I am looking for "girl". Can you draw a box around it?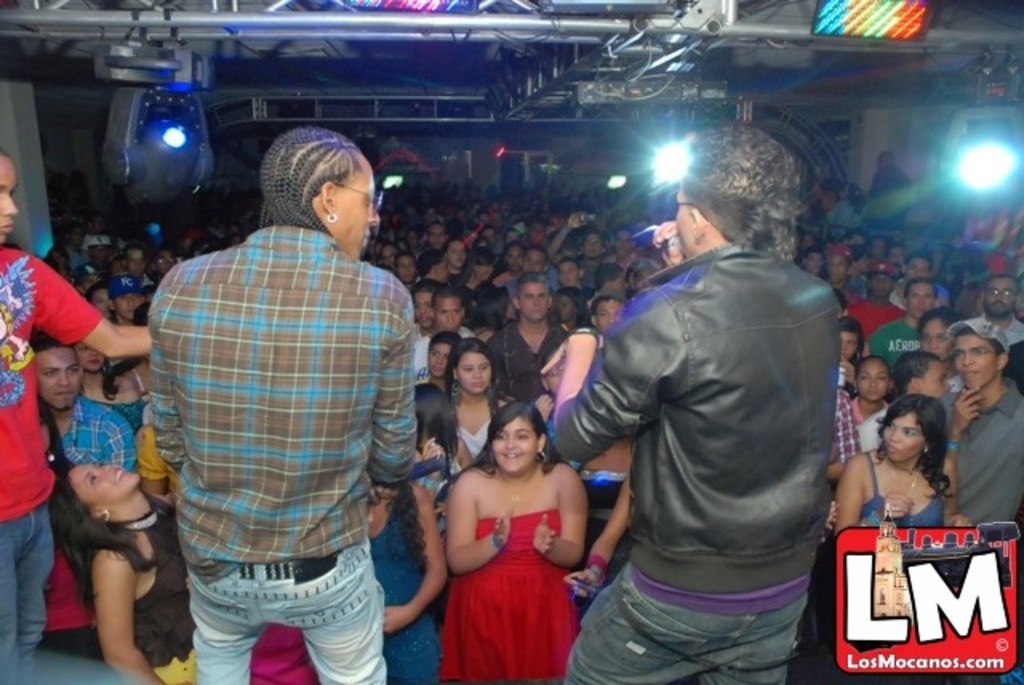
Sure, the bounding box is box=[829, 391, 974, 527].
